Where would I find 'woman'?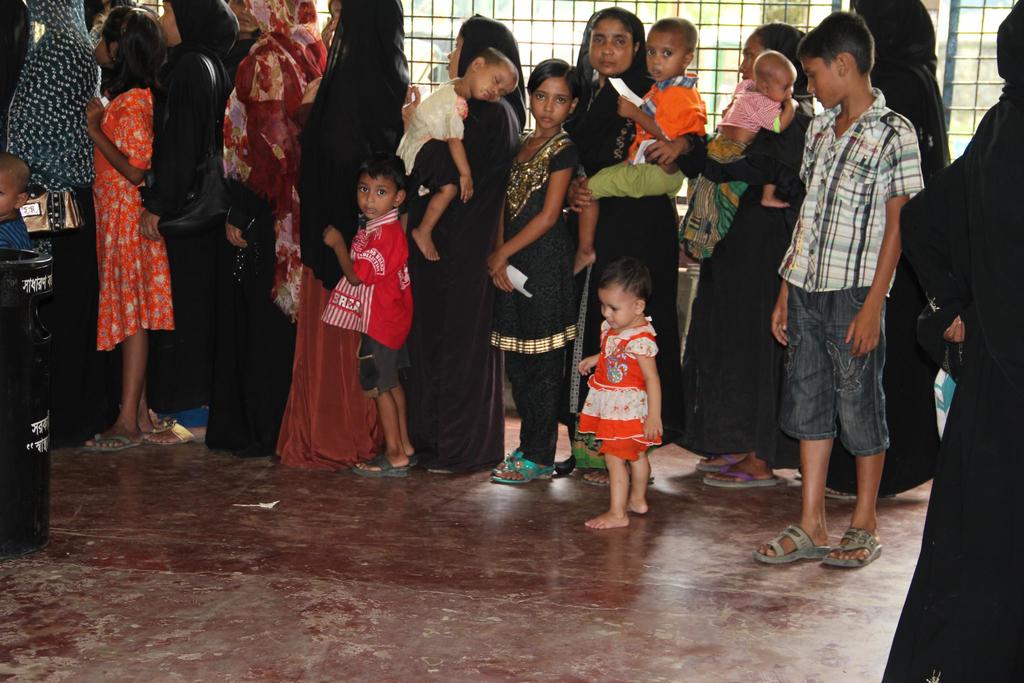
At box=[223, 0, 326, 446].
